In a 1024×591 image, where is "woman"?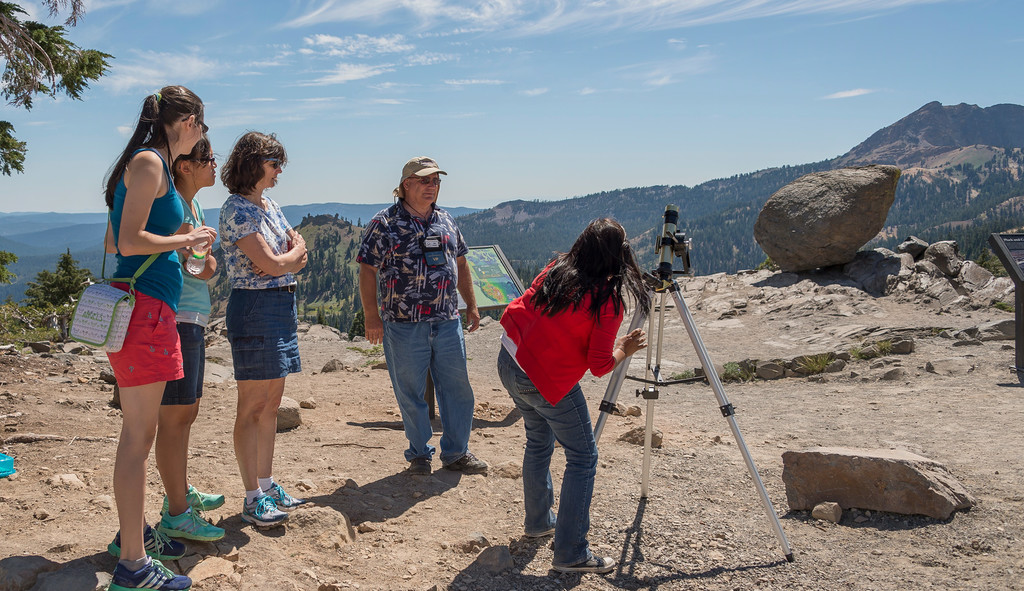
box=[216, 127, 305, 535].
